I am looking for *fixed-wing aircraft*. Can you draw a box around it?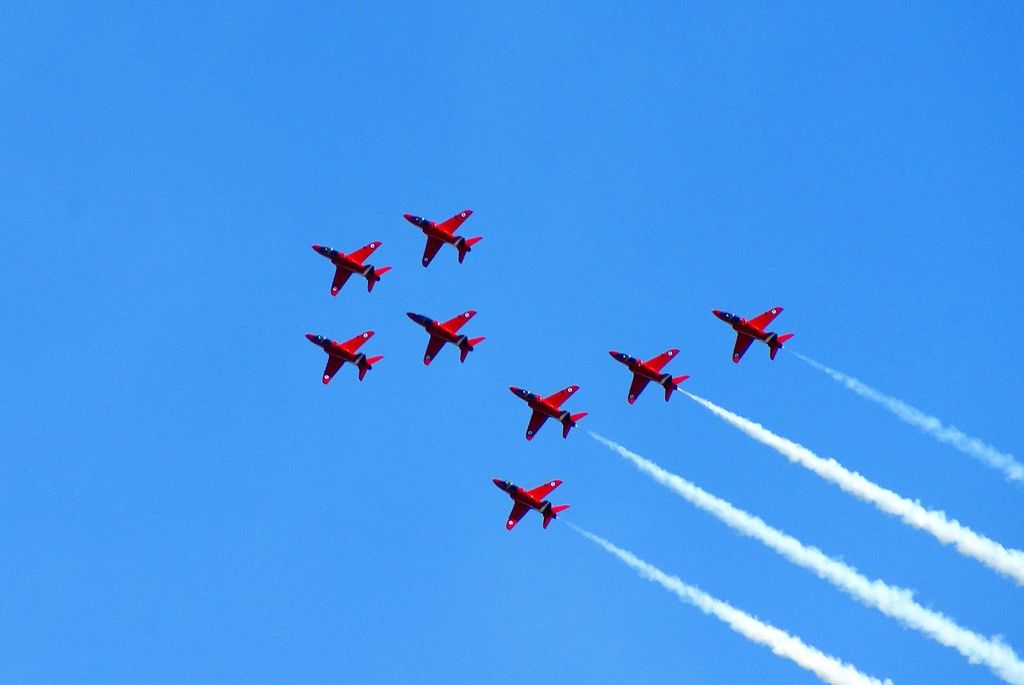
Sure, the bounding box is 404 209 483 271.
